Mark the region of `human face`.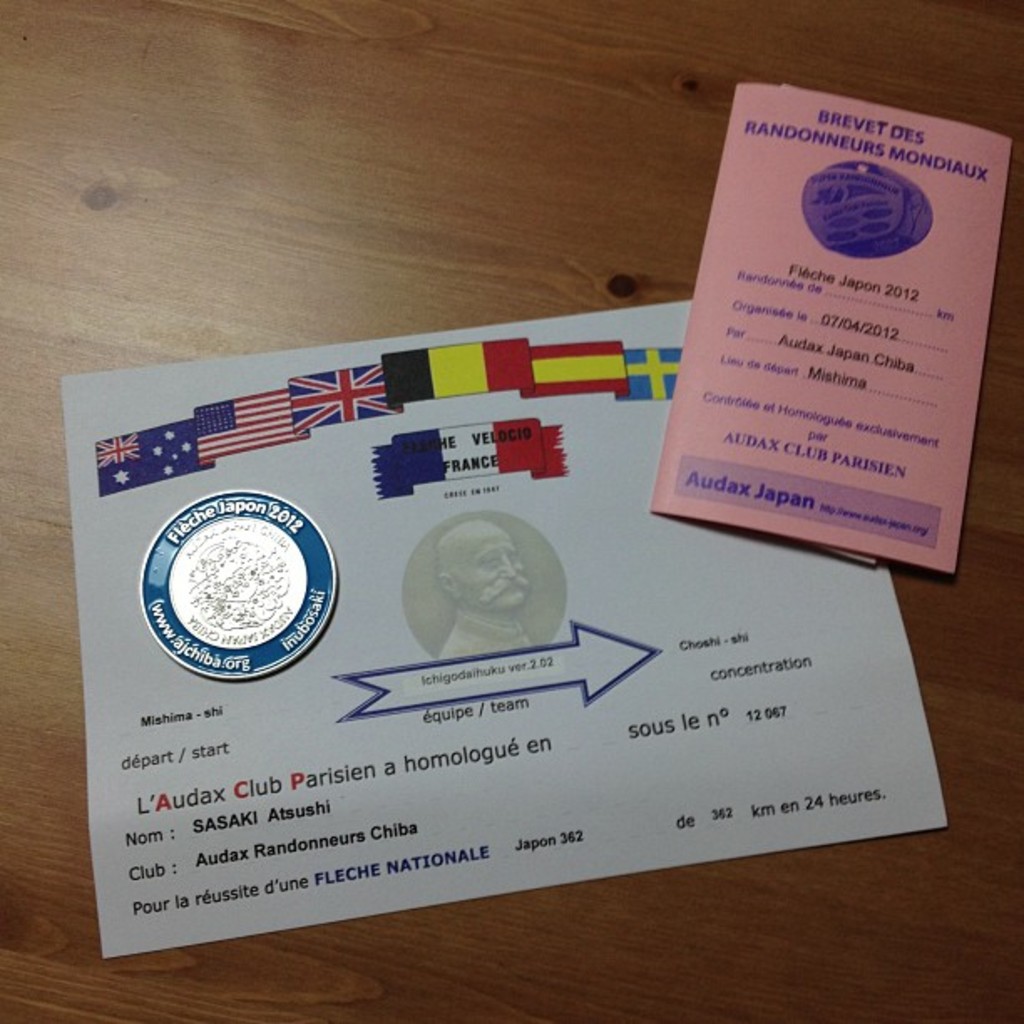
Region: box(453, 535, 527, 611).
